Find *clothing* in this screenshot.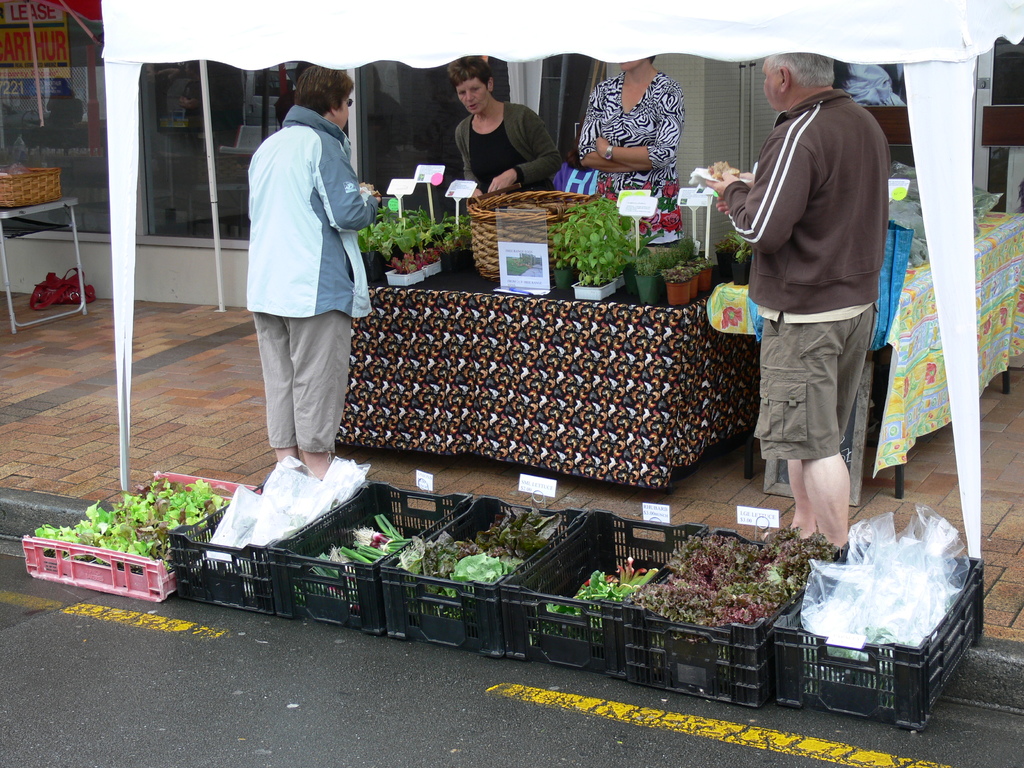
The bounding box for *clothing* is bbox=[577, 72, 685, 248].
